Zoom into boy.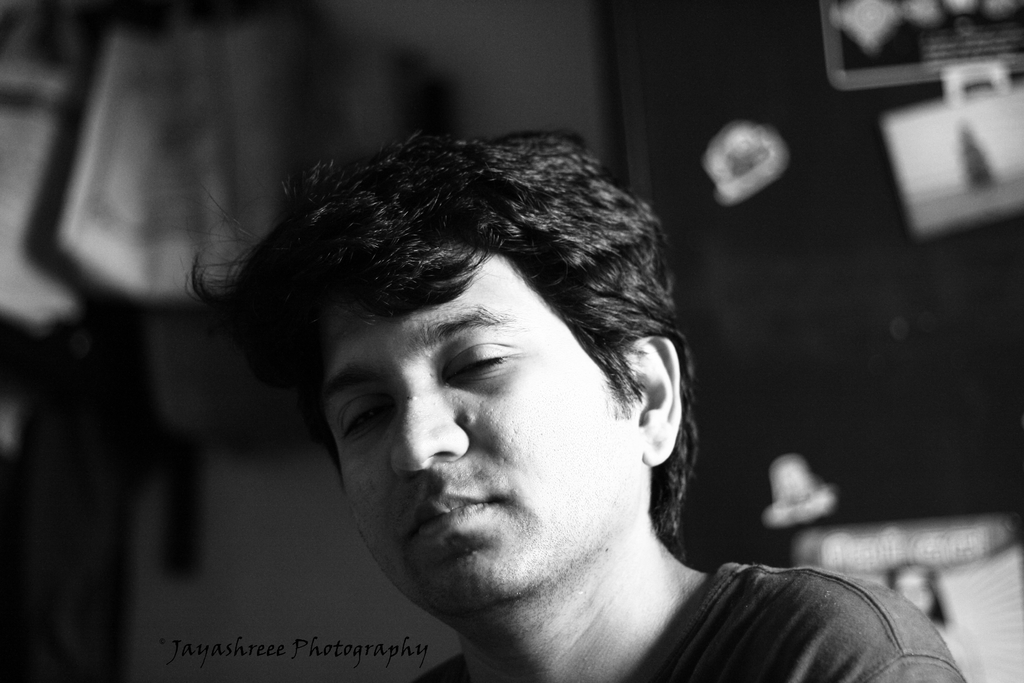
Zoom target: box=[186, 142, 965, 682].
